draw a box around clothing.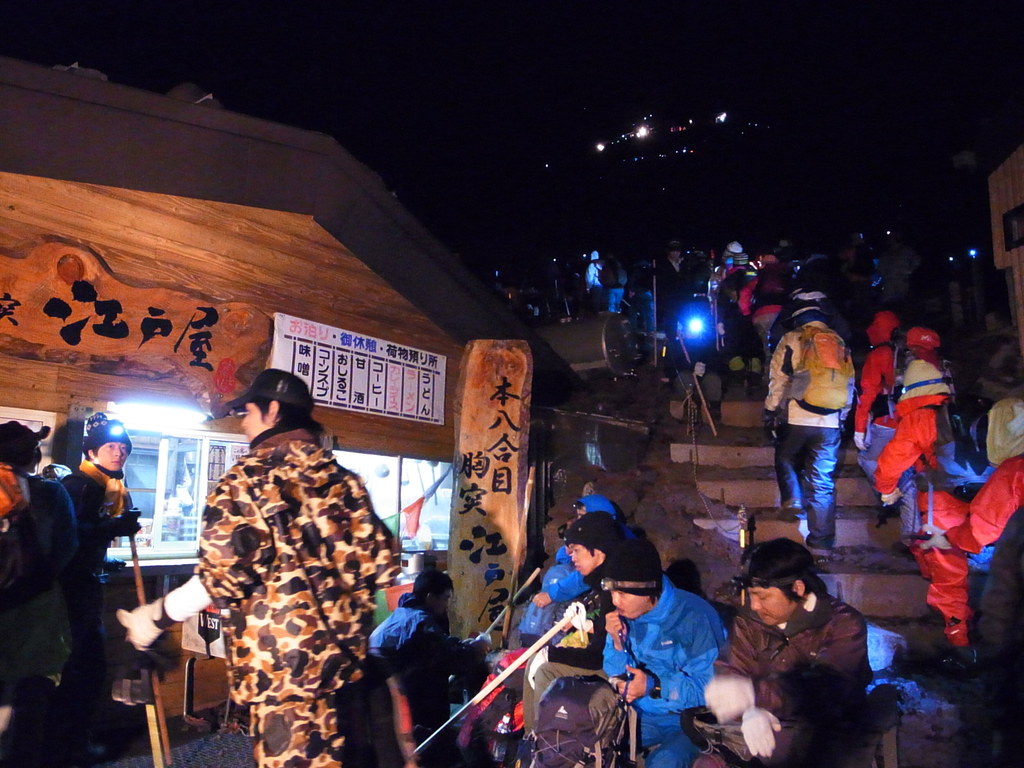
<region>764, 315, 857, 547</region>.
